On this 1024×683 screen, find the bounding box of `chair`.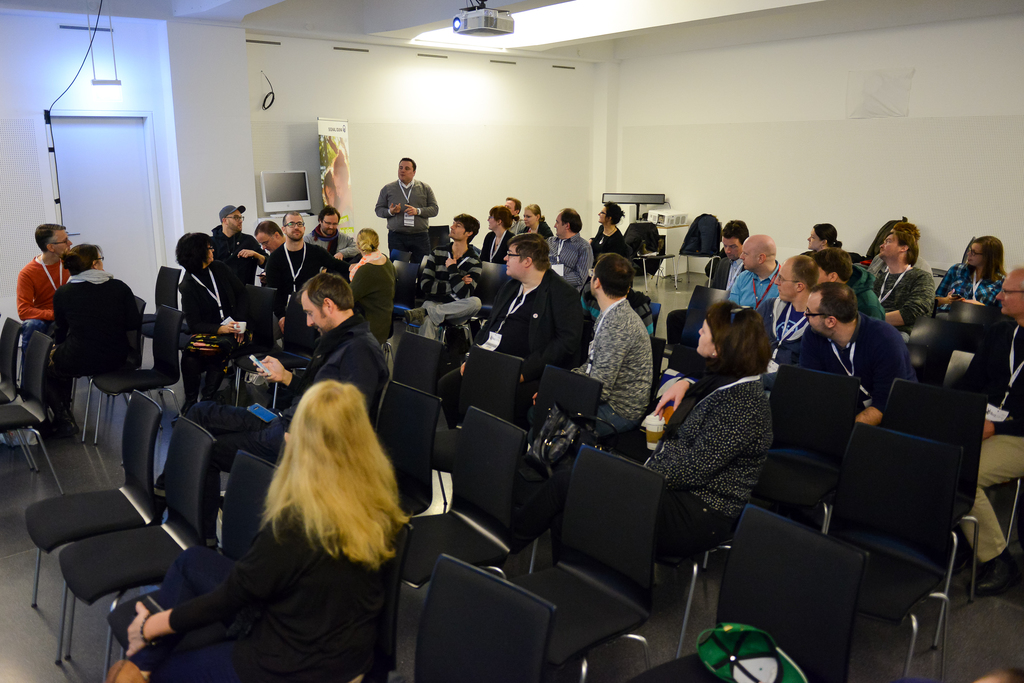
Bounding box: bbox=[140, 263, 180, 346].
